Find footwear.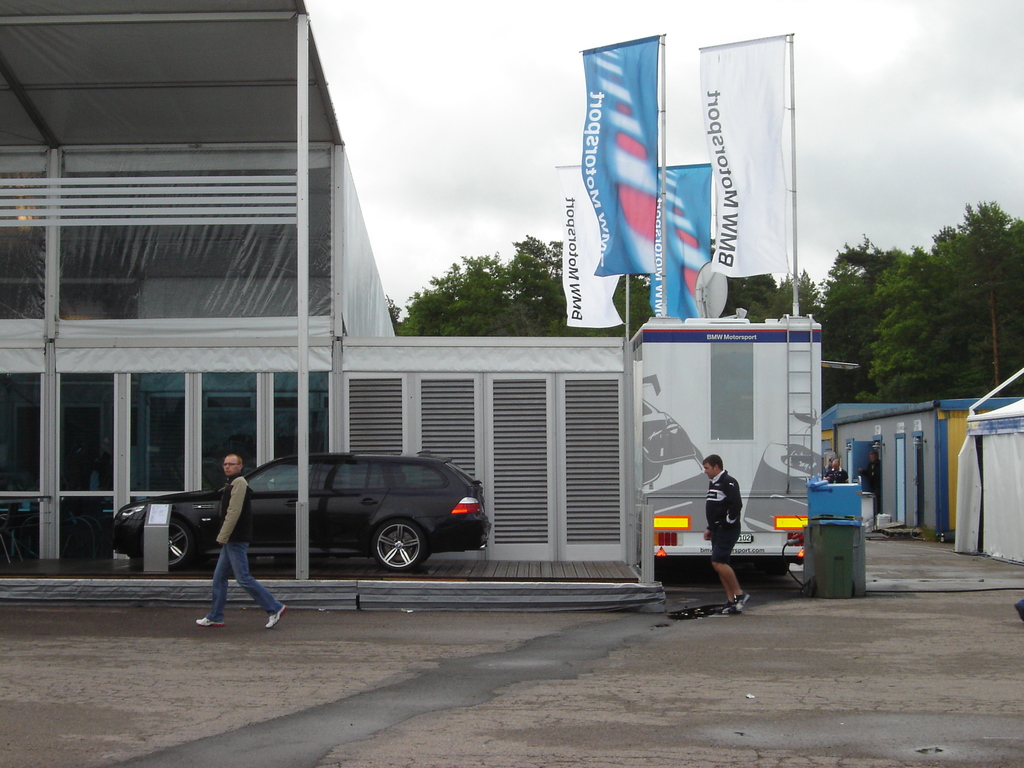
detection(197, 616, 225, 627).
